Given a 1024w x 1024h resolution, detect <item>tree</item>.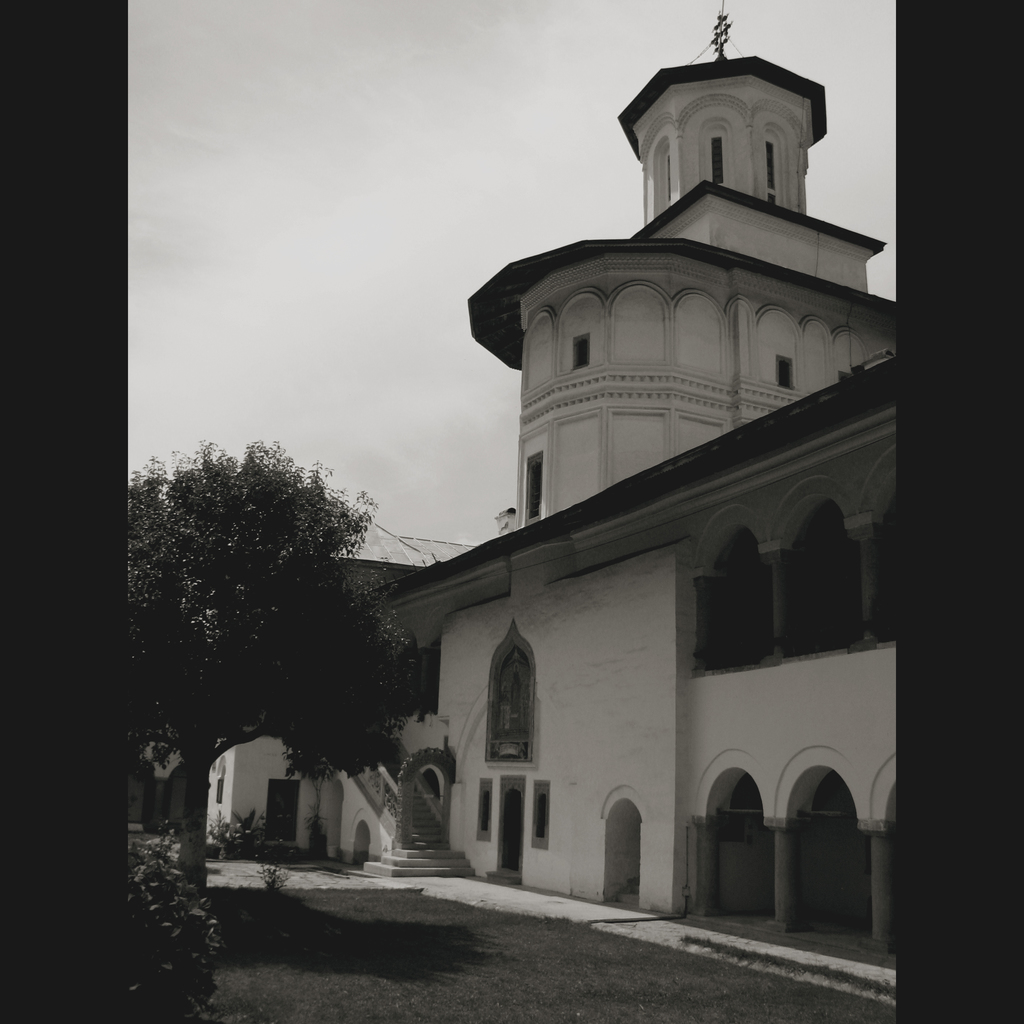
[129,436,420,895].
